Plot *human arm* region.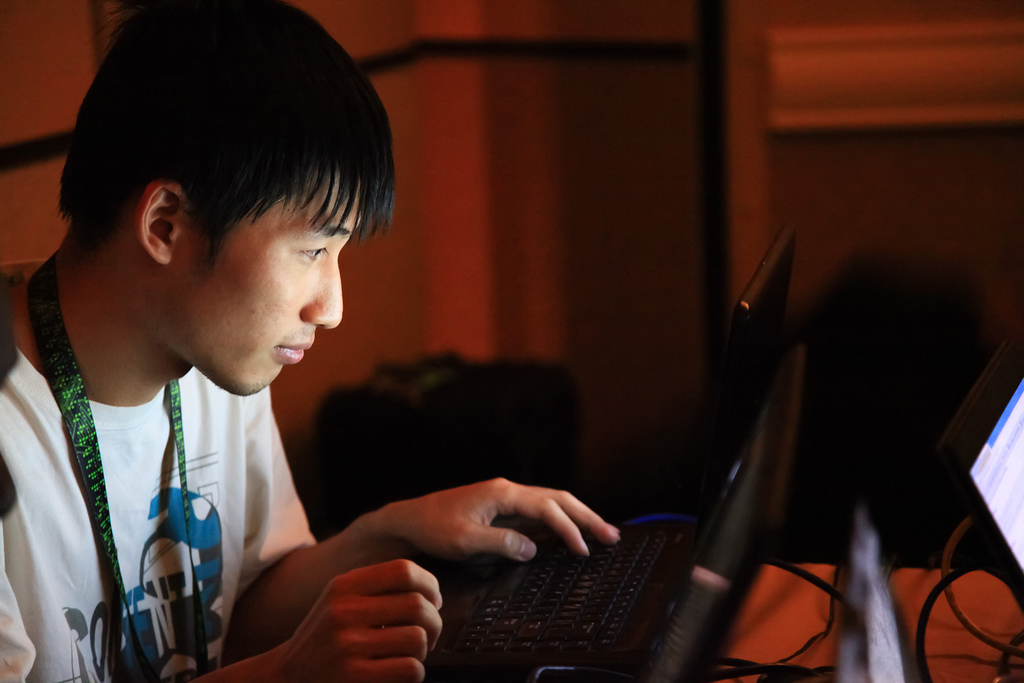
Plotted at region(191, 559, 443, 682).
